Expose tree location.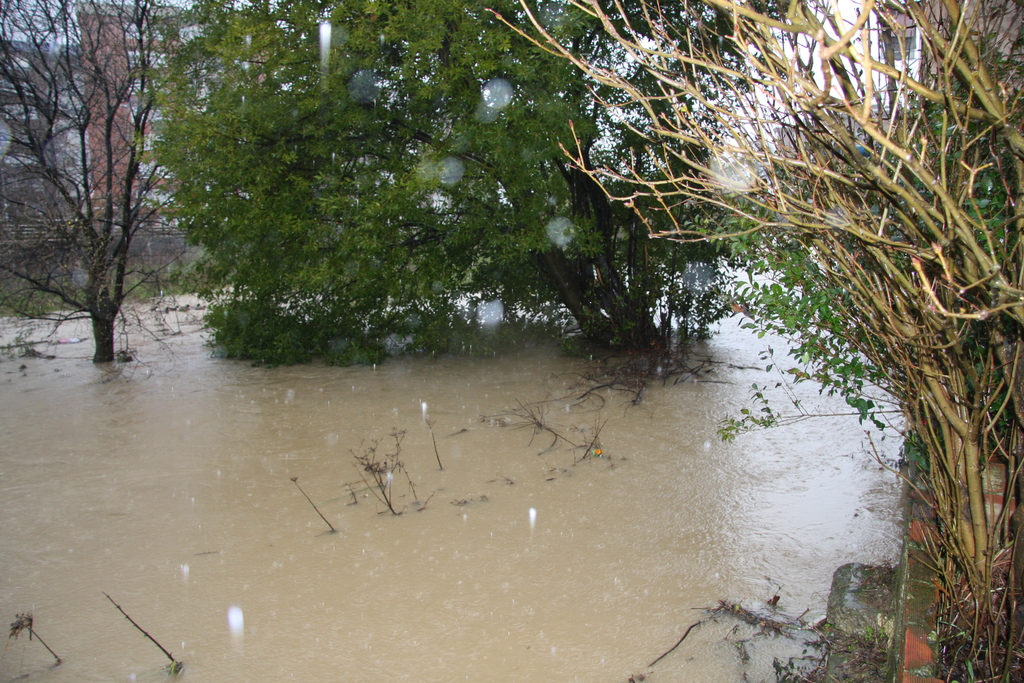
Exposed at region(636, 0, 861, 338).
